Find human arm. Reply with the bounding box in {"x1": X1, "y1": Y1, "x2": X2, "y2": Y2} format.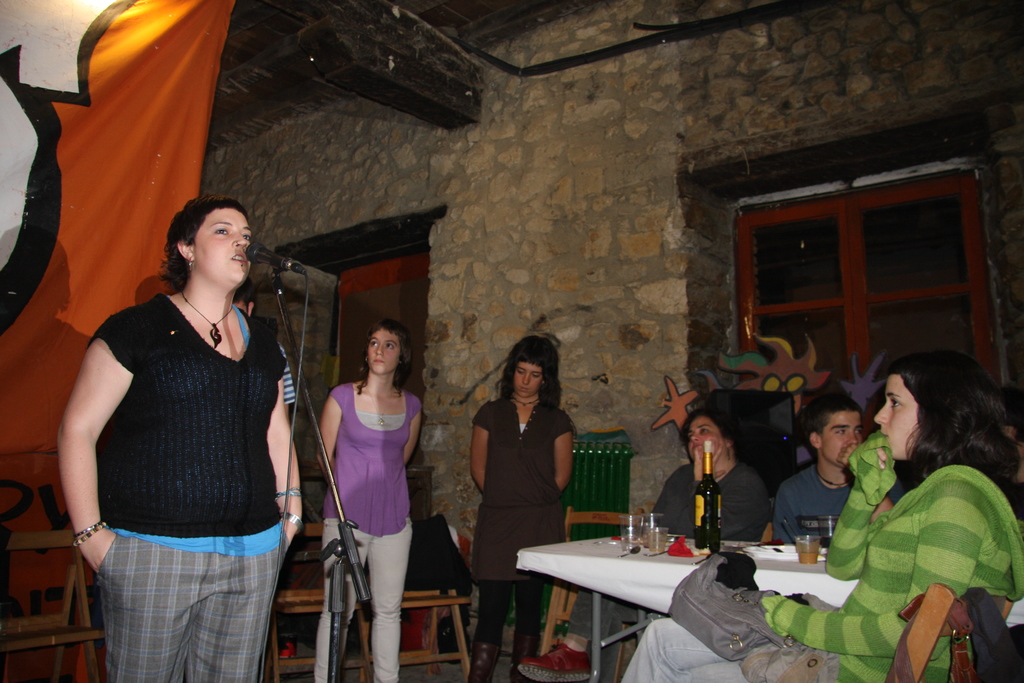
{"x1": 308, "y1": 378, "x2": 357, "y2": 478}.
